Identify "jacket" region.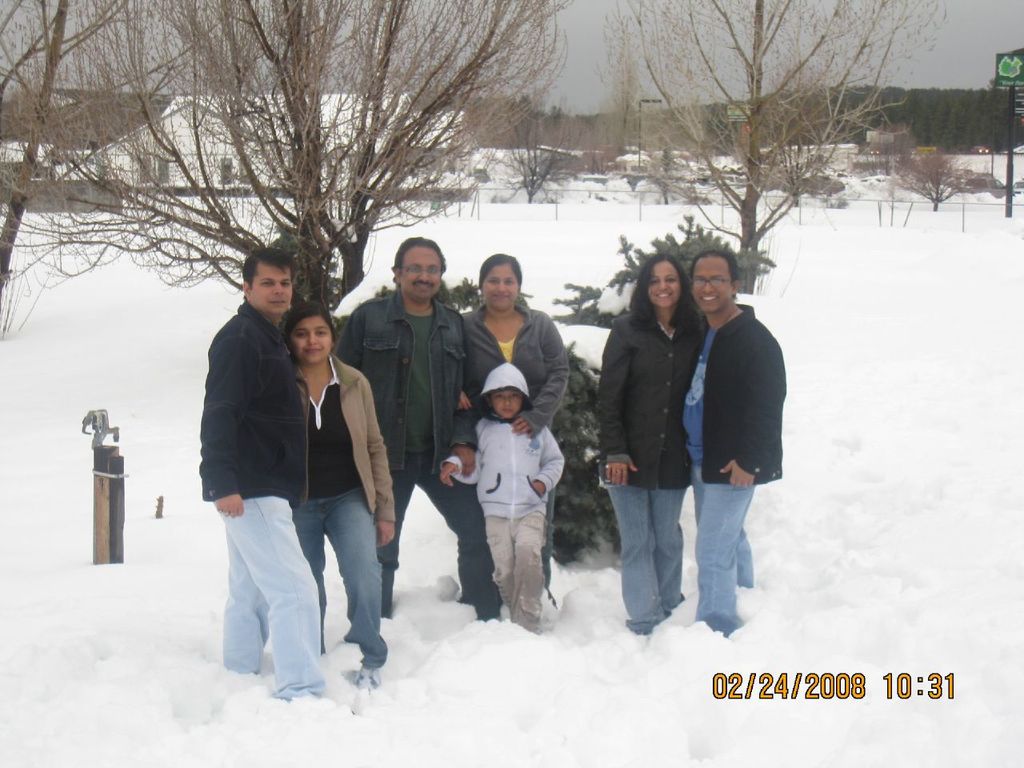
Region: [left=452, top=300, right=568, bottom=440].
